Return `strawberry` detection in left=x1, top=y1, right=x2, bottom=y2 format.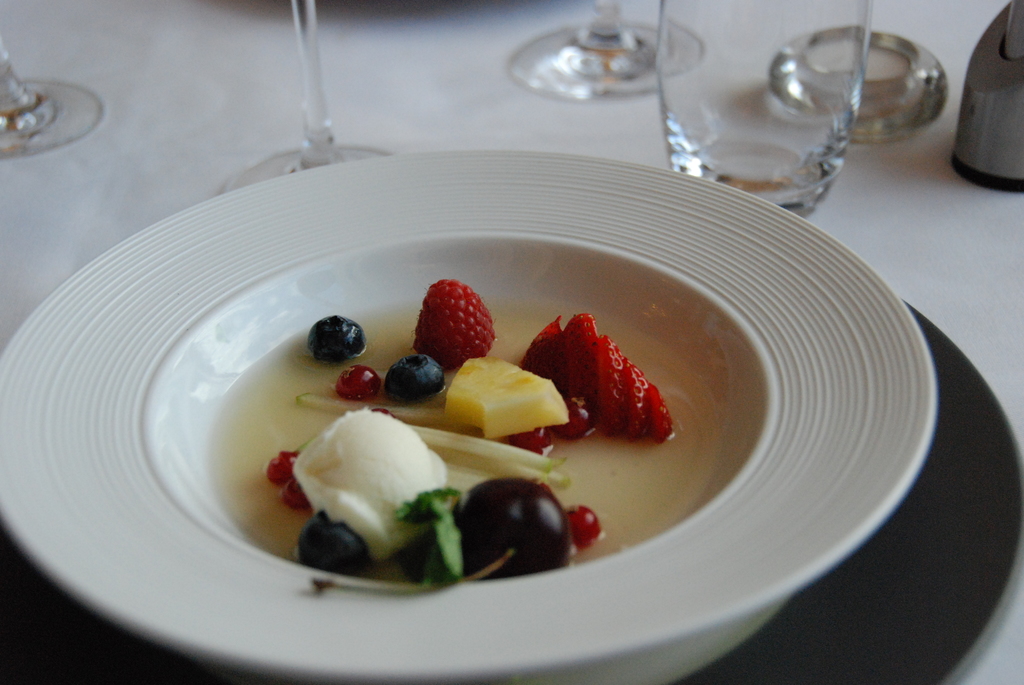
left=519, top=317, right=565, bottom=395.
